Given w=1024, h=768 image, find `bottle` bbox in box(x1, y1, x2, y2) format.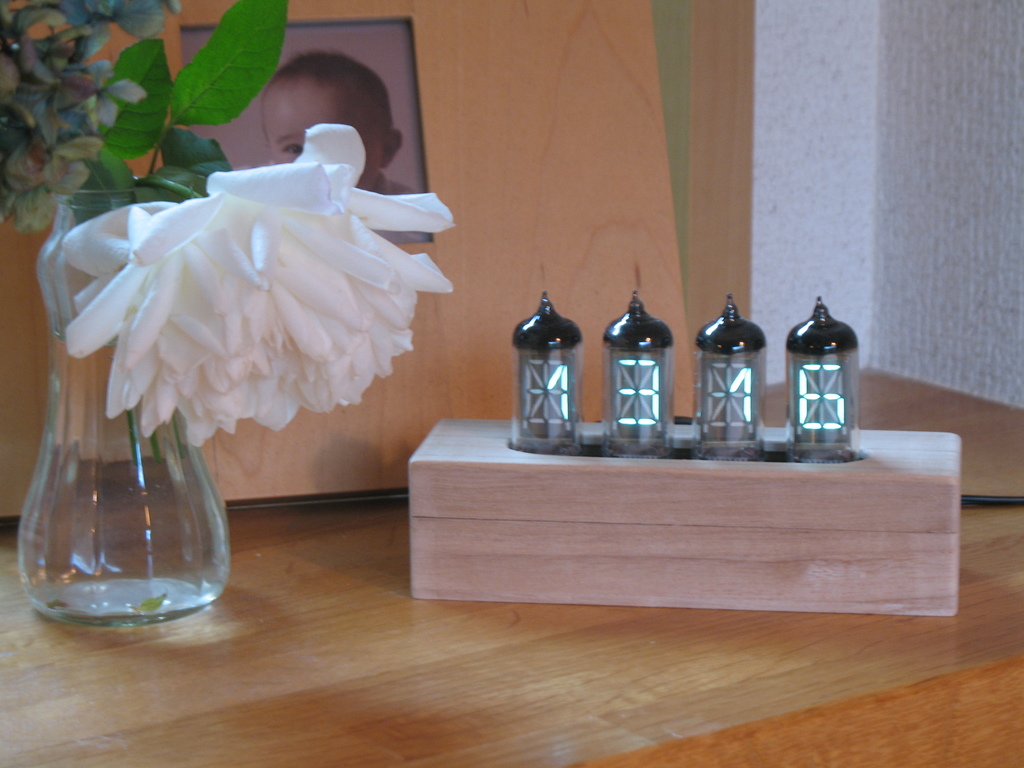
box(513, 288, 586, 453).
